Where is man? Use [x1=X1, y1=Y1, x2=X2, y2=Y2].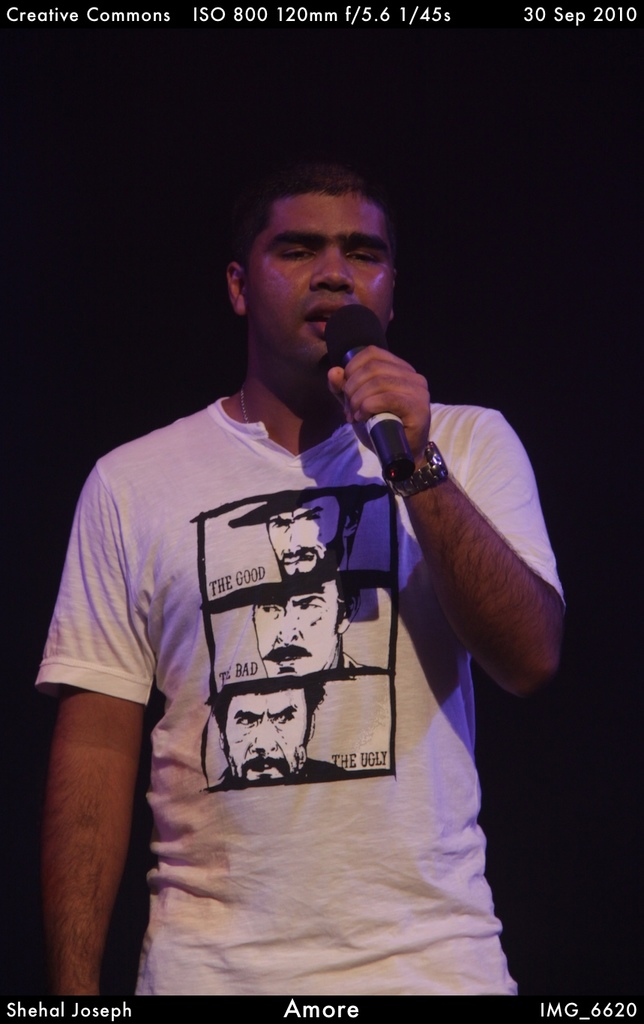
[x1=58, y1=136, x2=538, y2=1023].
